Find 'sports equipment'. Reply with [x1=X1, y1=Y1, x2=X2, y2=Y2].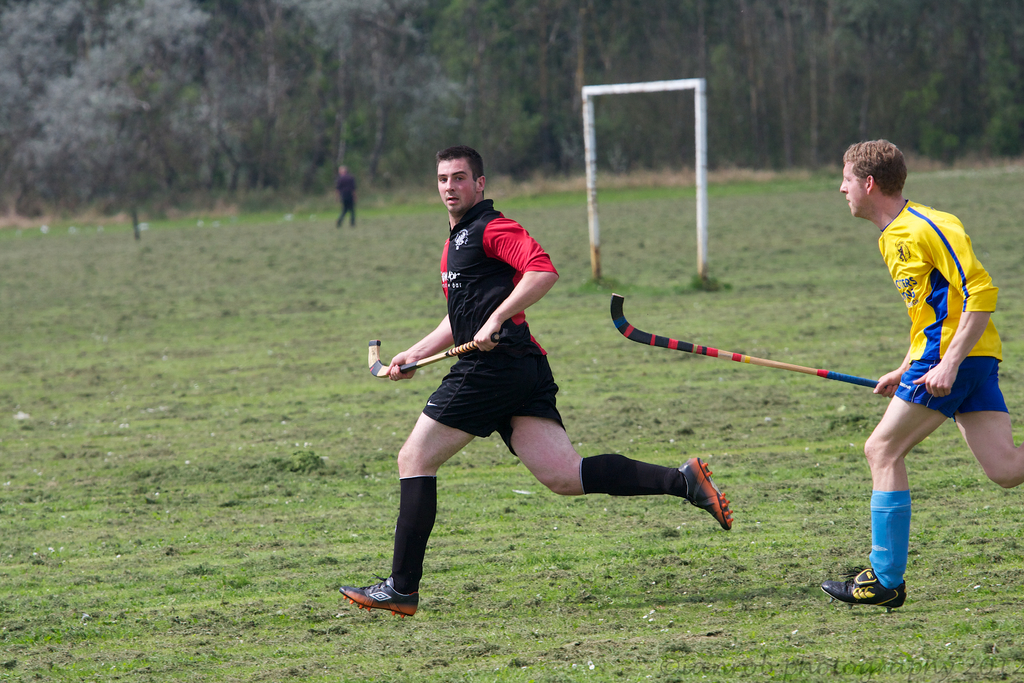
[x1=821, y1=567, x2=913, y2=614].
